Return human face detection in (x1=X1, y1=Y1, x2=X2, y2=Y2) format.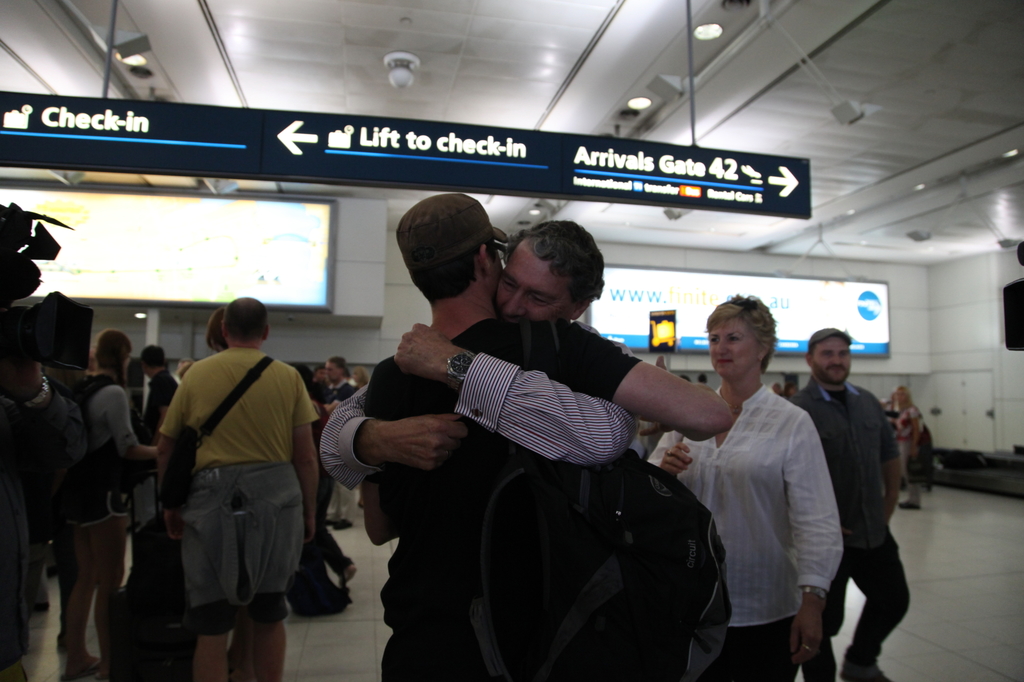
(x1=493, y1=236, x2=576, y2=320).
